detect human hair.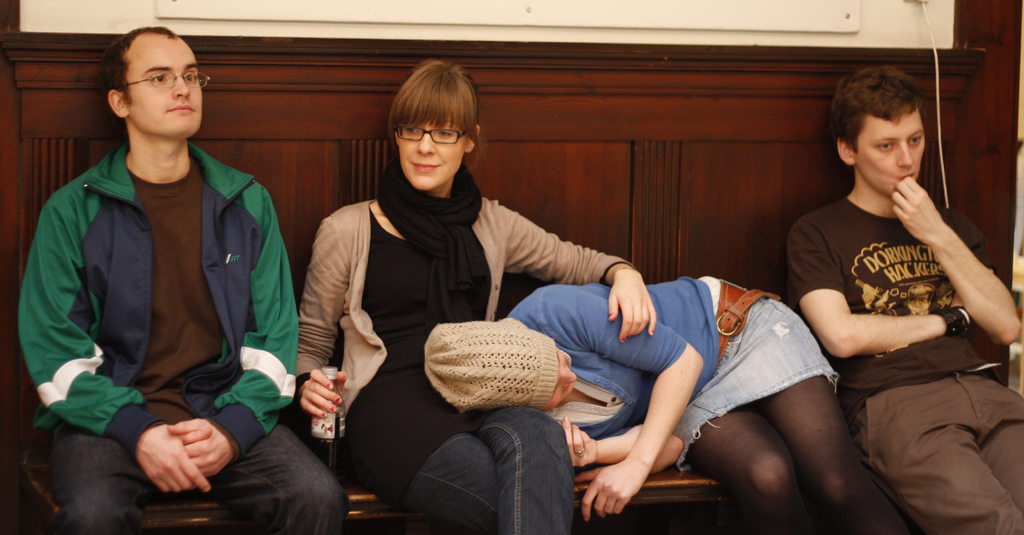
Detected at 375/63/481/177.
